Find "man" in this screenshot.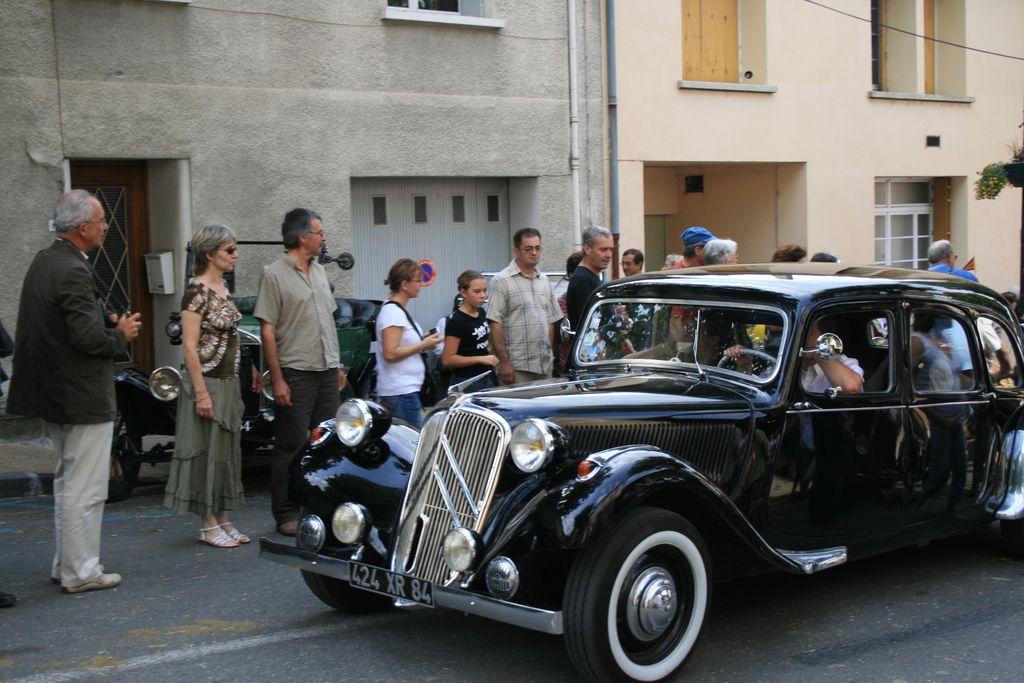
The bounding box for "man" is 797:316:867:399.
